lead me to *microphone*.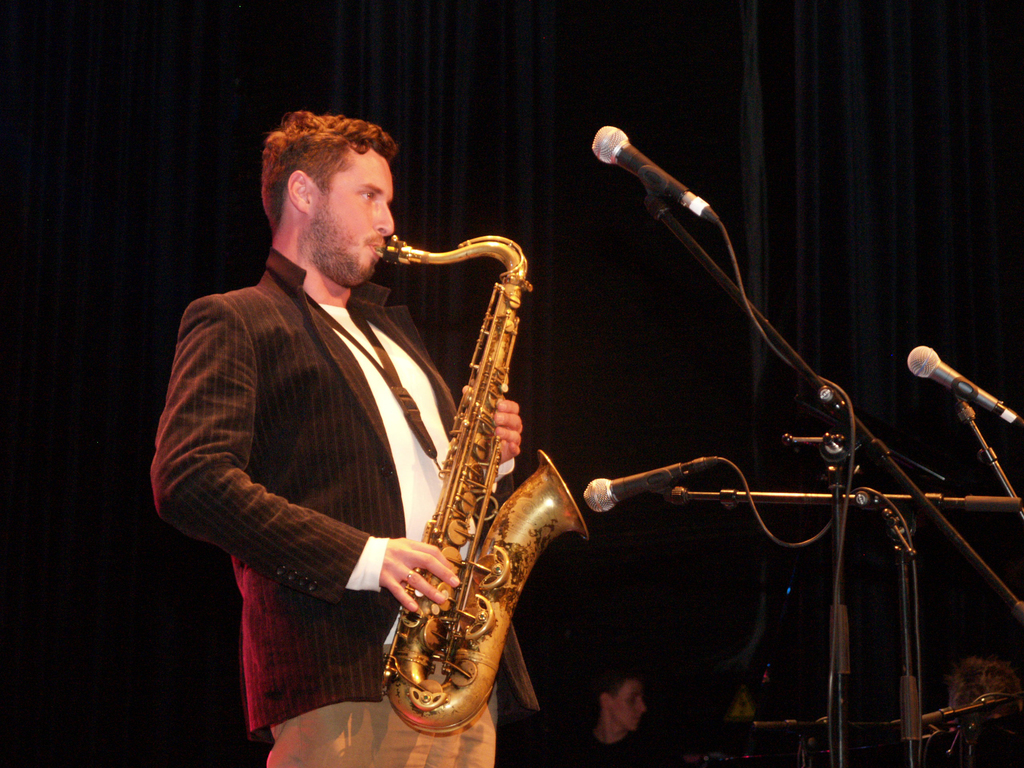
Lead to 908/365/1020/443.
